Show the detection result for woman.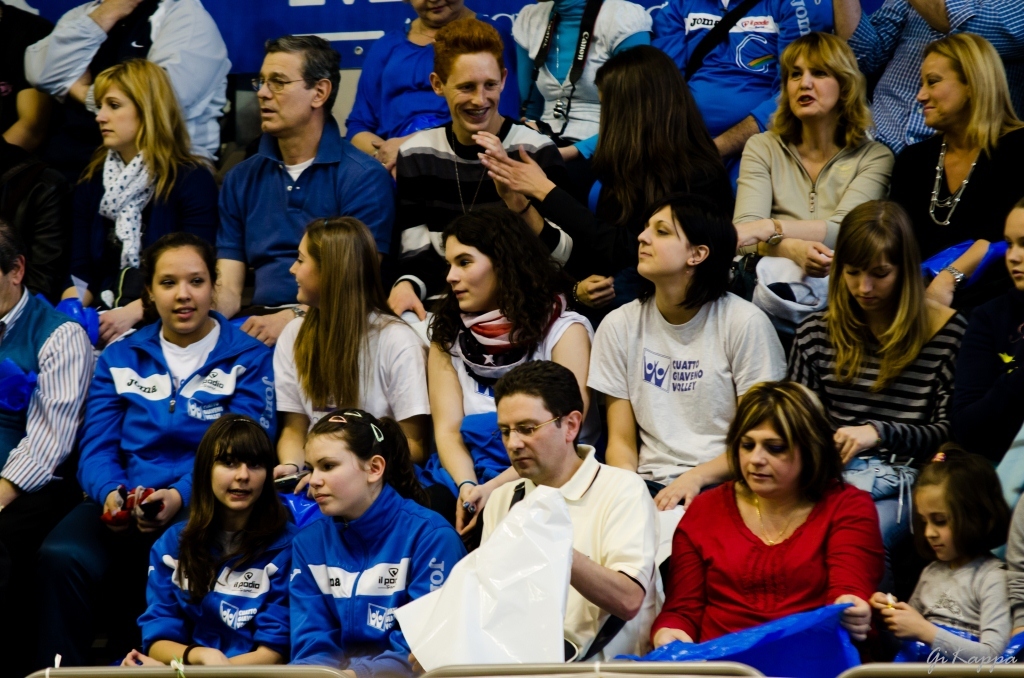
(left=272, top=213, right=435, bottom=501).
